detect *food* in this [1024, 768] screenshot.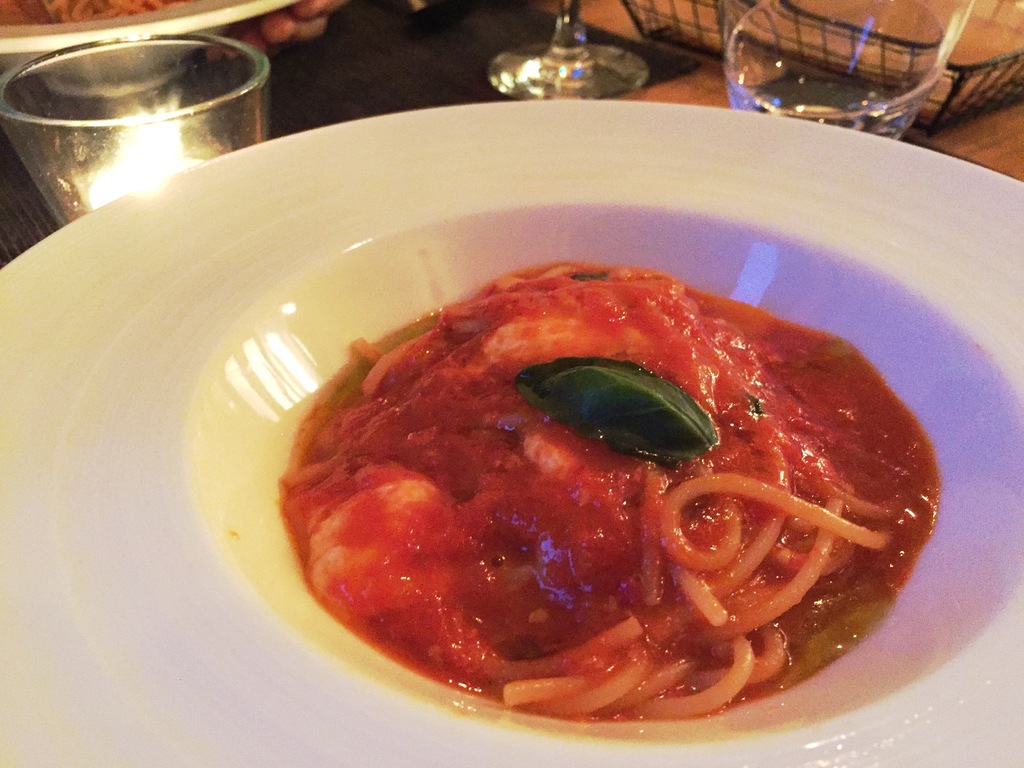
Detection: detection(265, 241, 938, 738).
